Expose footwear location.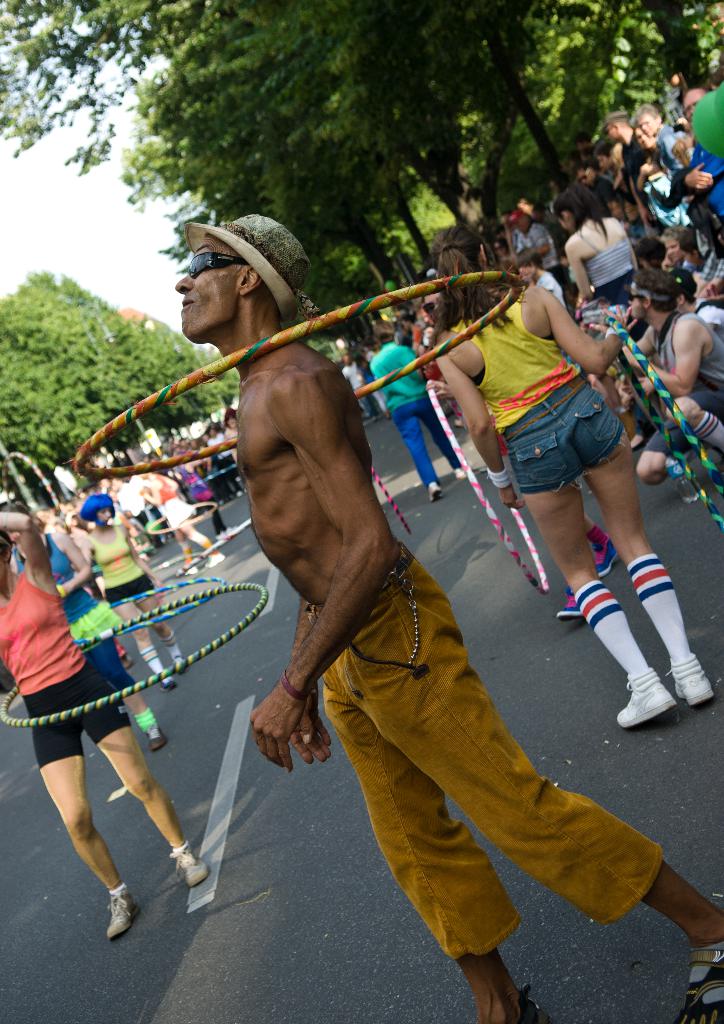
Exposed at bbox=(209, 552, 220, 568).
